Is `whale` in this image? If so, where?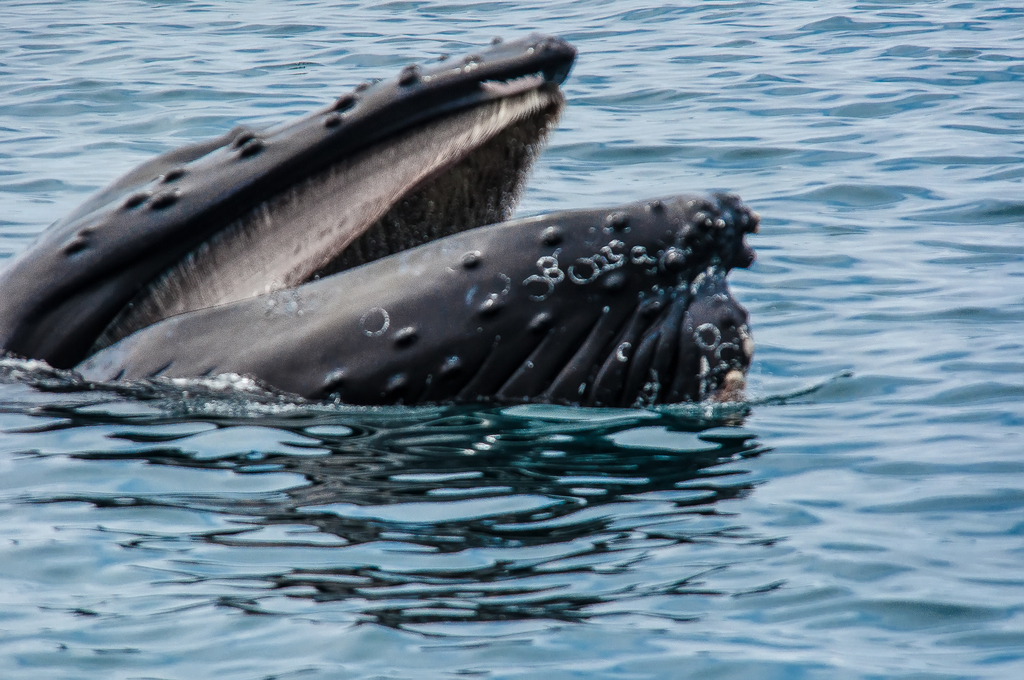
Yes, at 0/28/757/416.
